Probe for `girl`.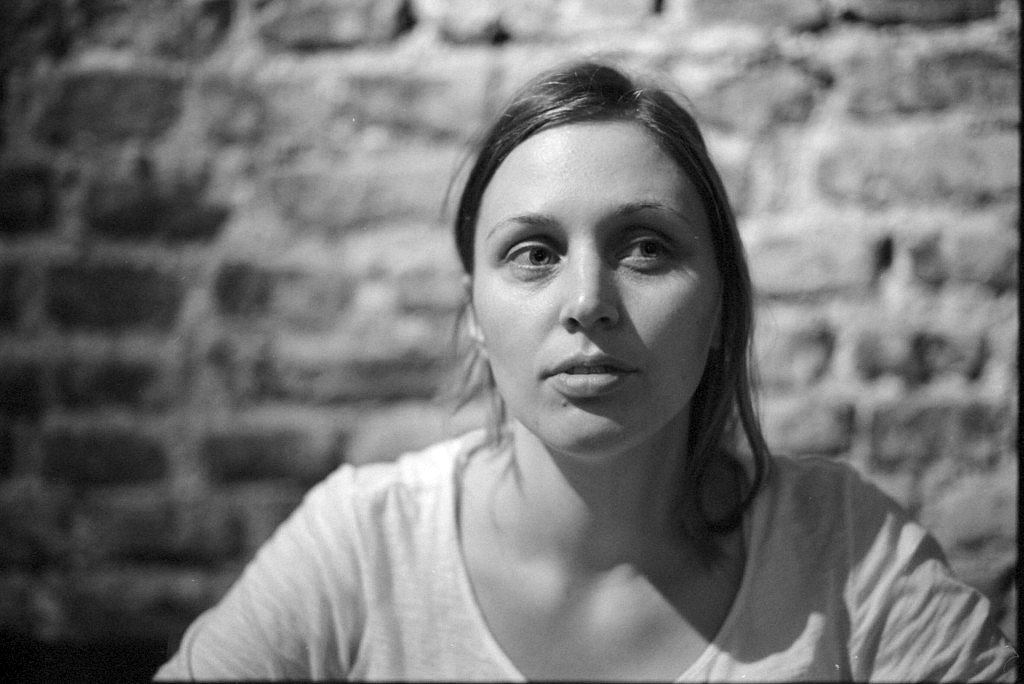
Probe result: 155 43 1018 683.
